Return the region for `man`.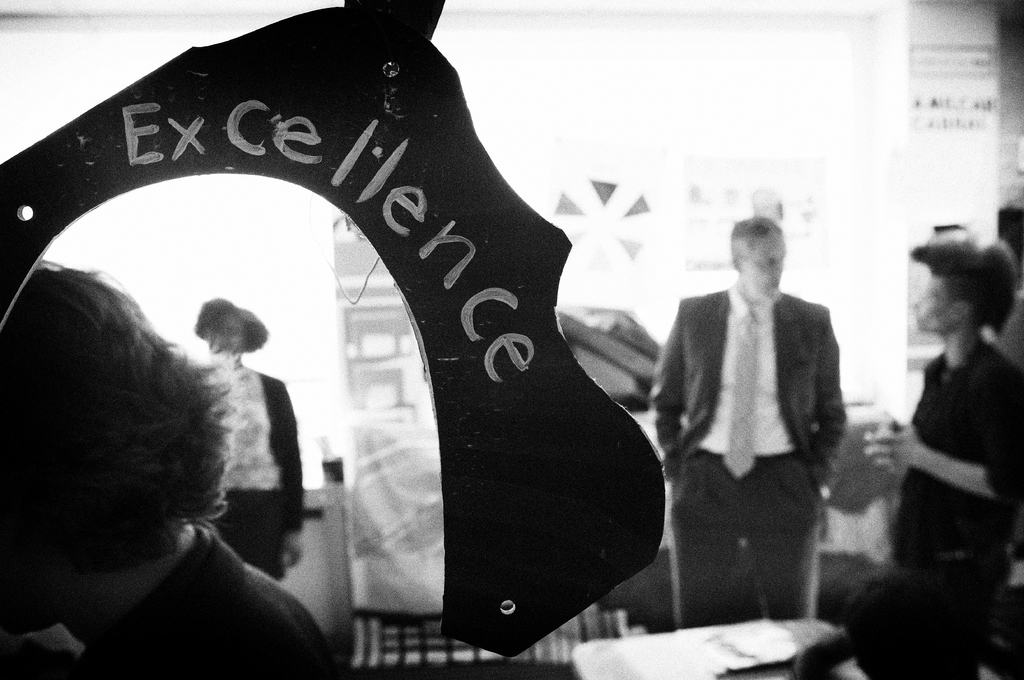
(left=653, top=214, right=854, bottom=625).
